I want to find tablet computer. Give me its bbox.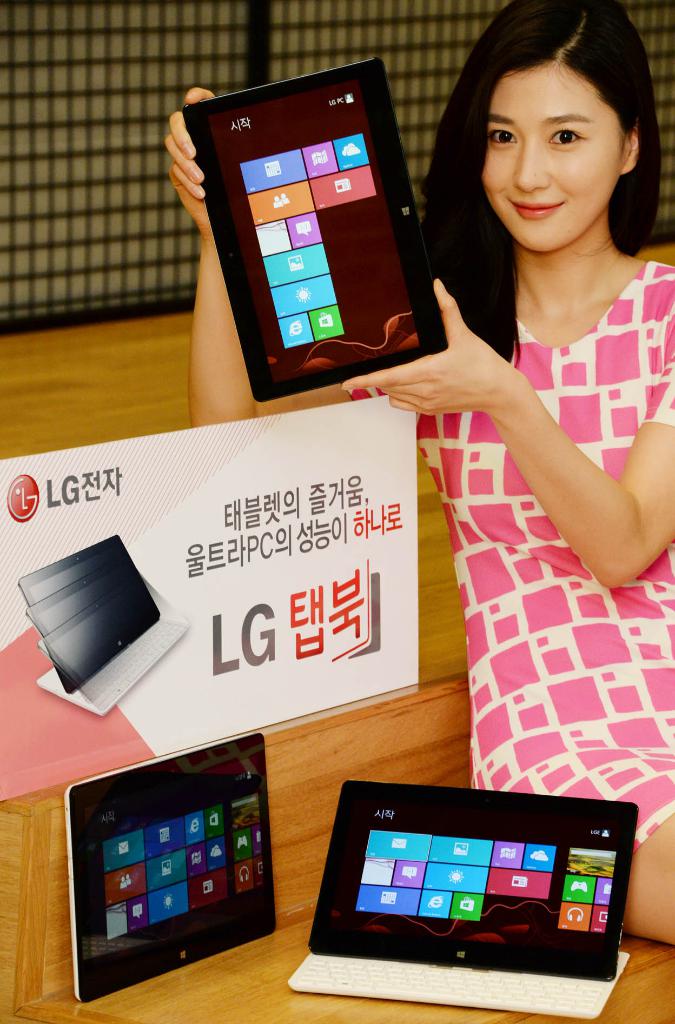
left=183, top=55, right=438, bottom=403.
